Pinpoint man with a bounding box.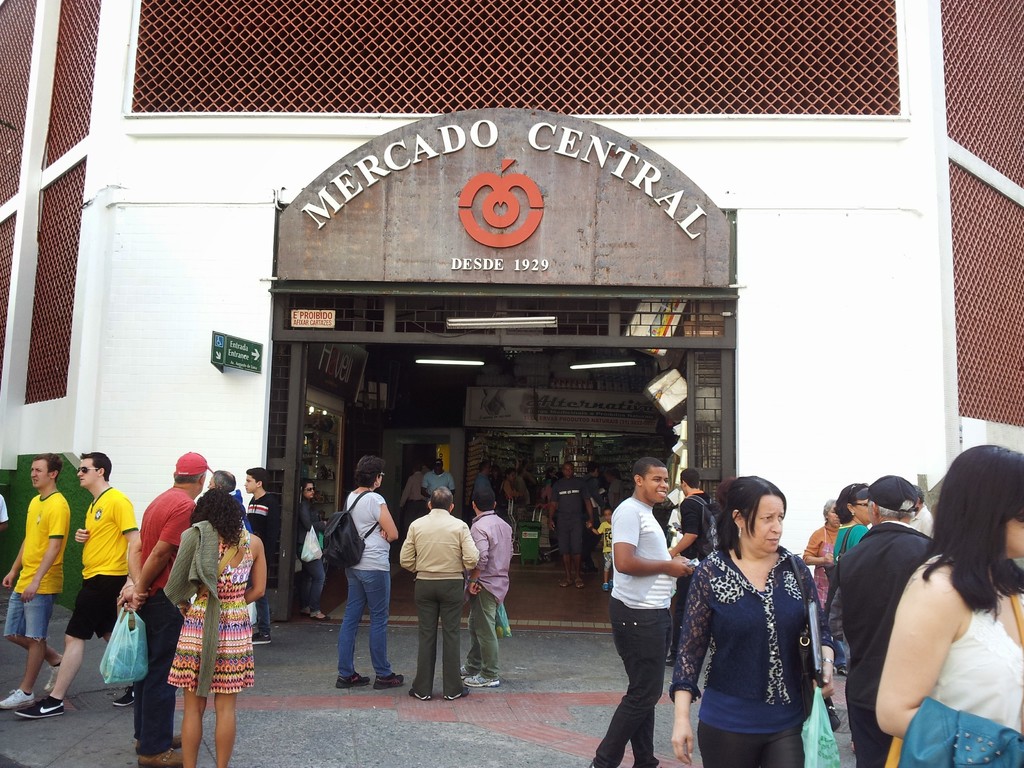
select_region(668, 470, 713, 667).
